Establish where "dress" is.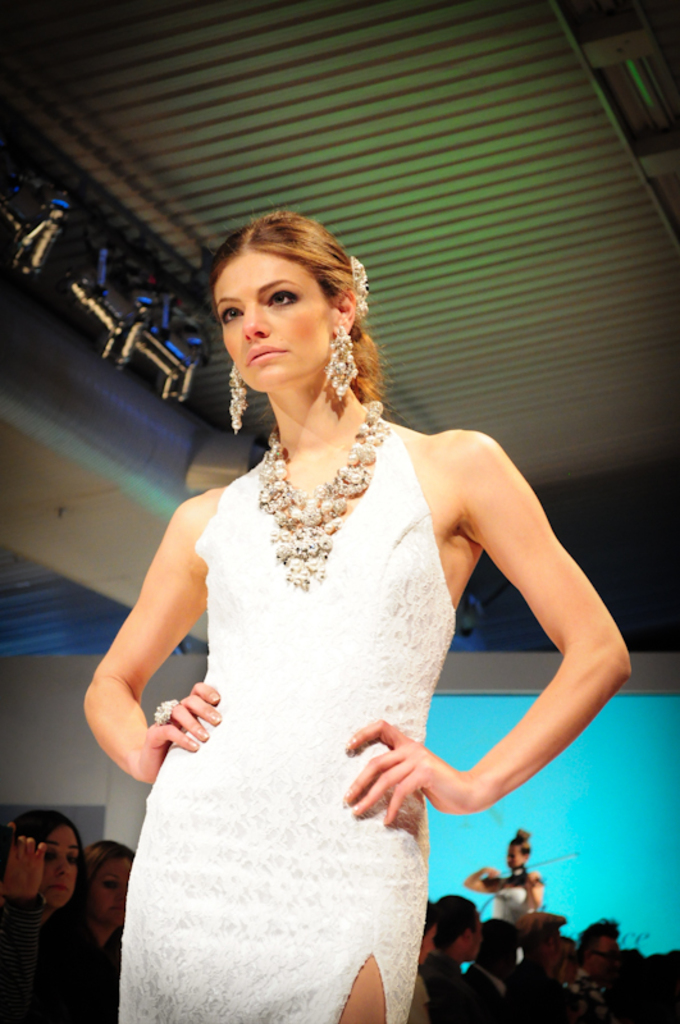
Established at select_region(119, 412, 456, 1023).
